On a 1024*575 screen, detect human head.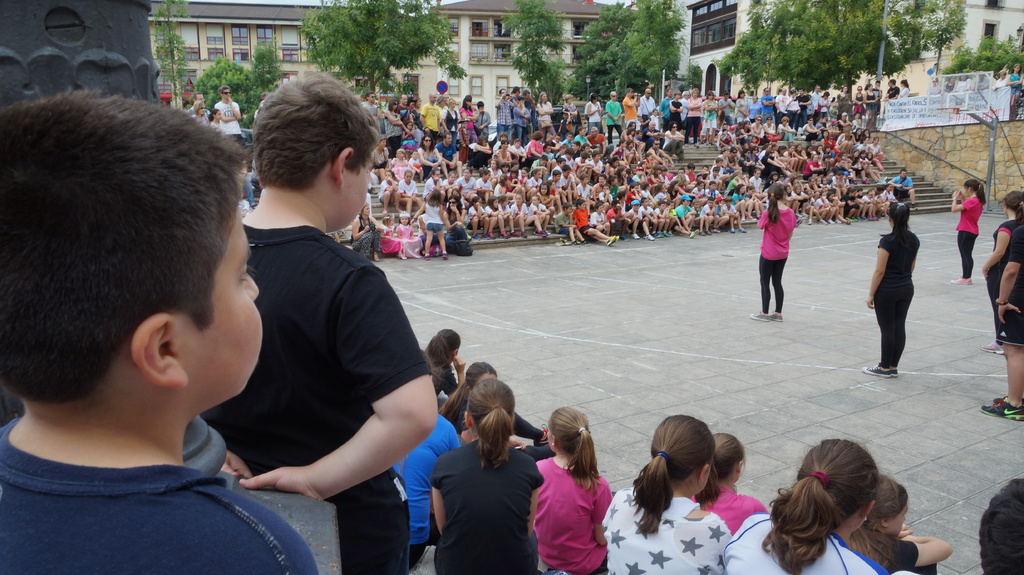
select_region(477, 100, 486, 115).
